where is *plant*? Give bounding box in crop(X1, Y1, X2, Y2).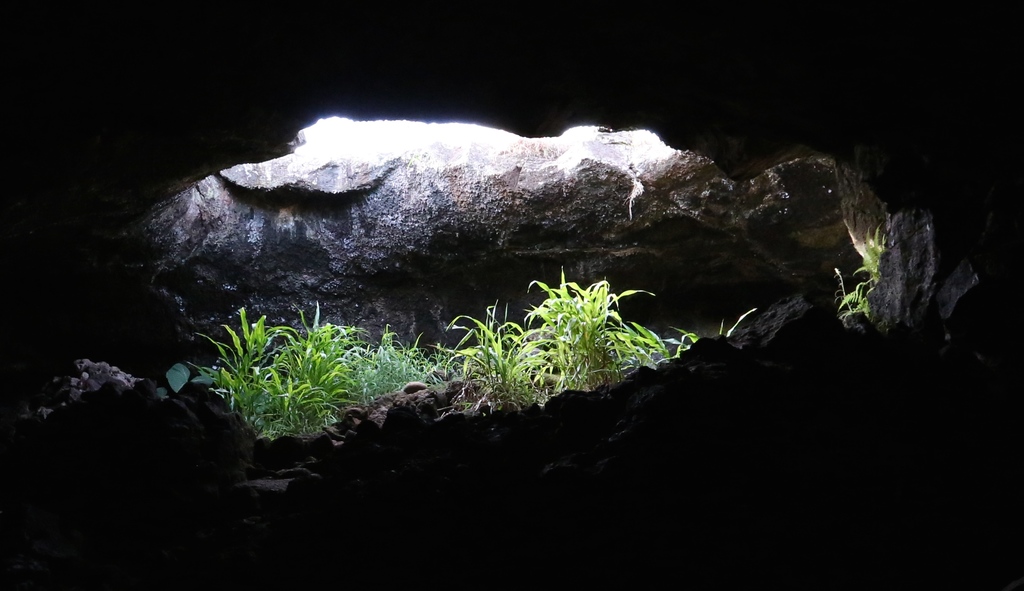
crop(836, 286, 885, 316).
